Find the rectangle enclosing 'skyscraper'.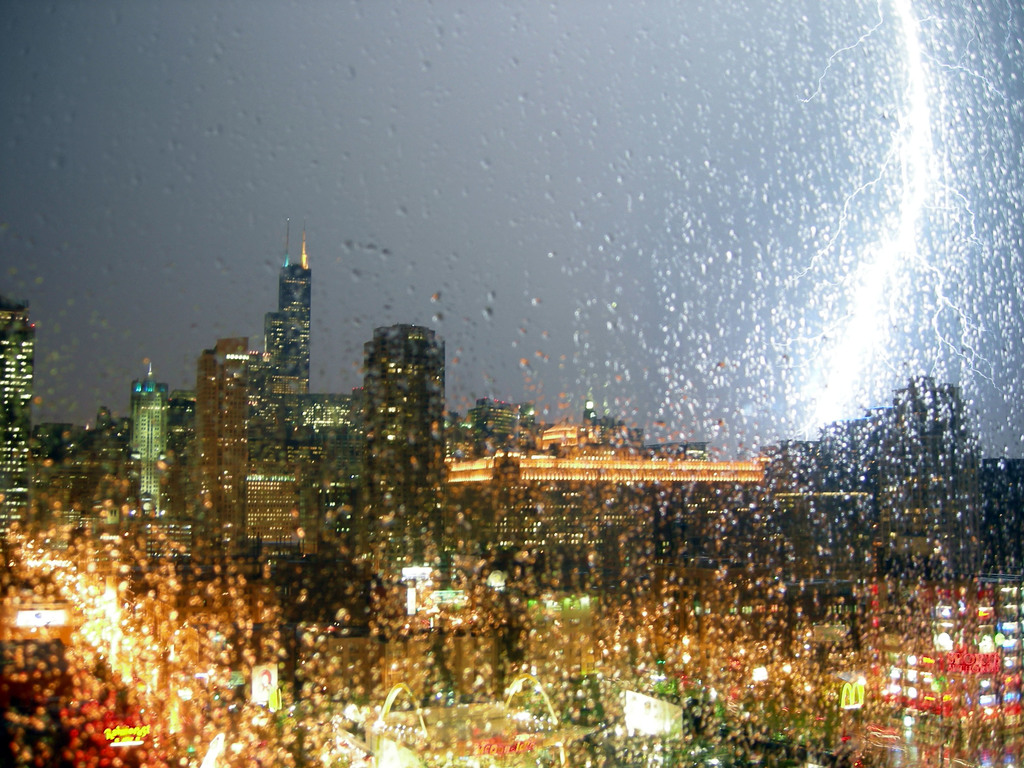
left=0, top=300, right=44, bottom=525.
